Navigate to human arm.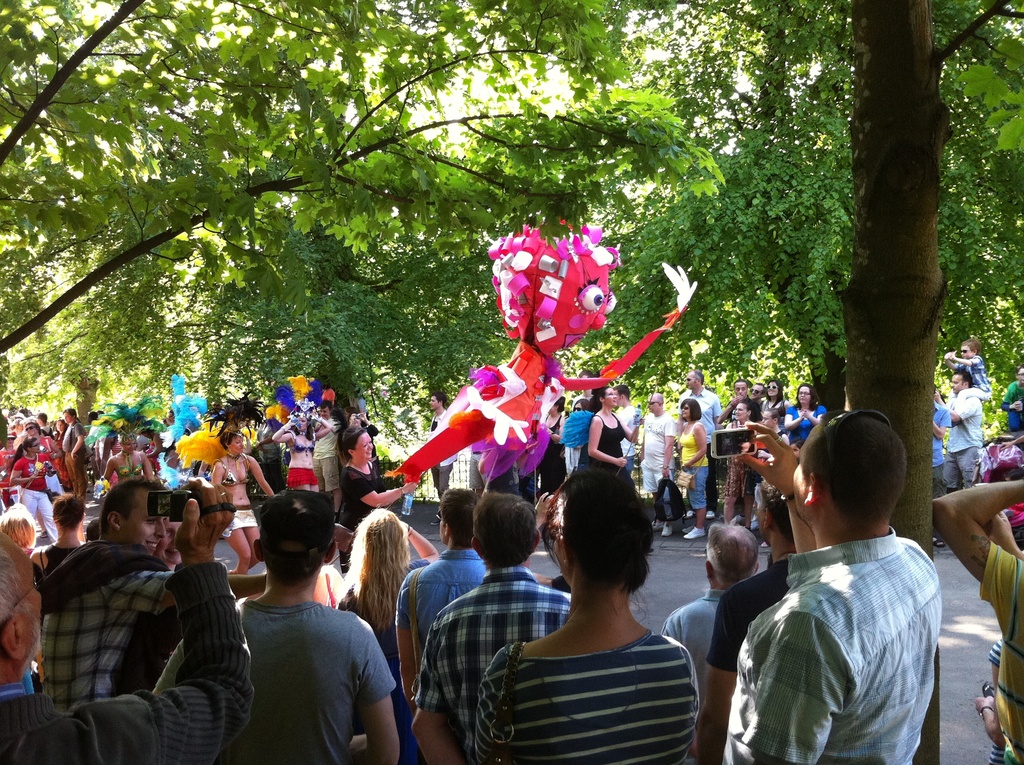
Navigation target: 584:416:625:466.
